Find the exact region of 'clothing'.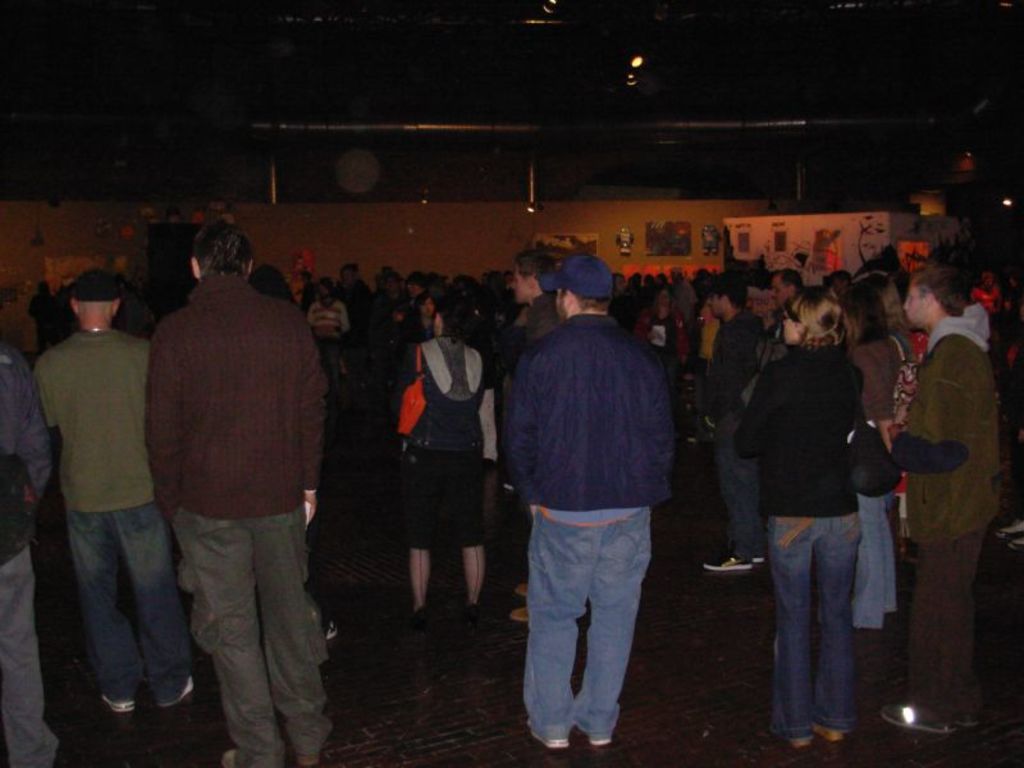
Exact region: 705 302 768 568.
